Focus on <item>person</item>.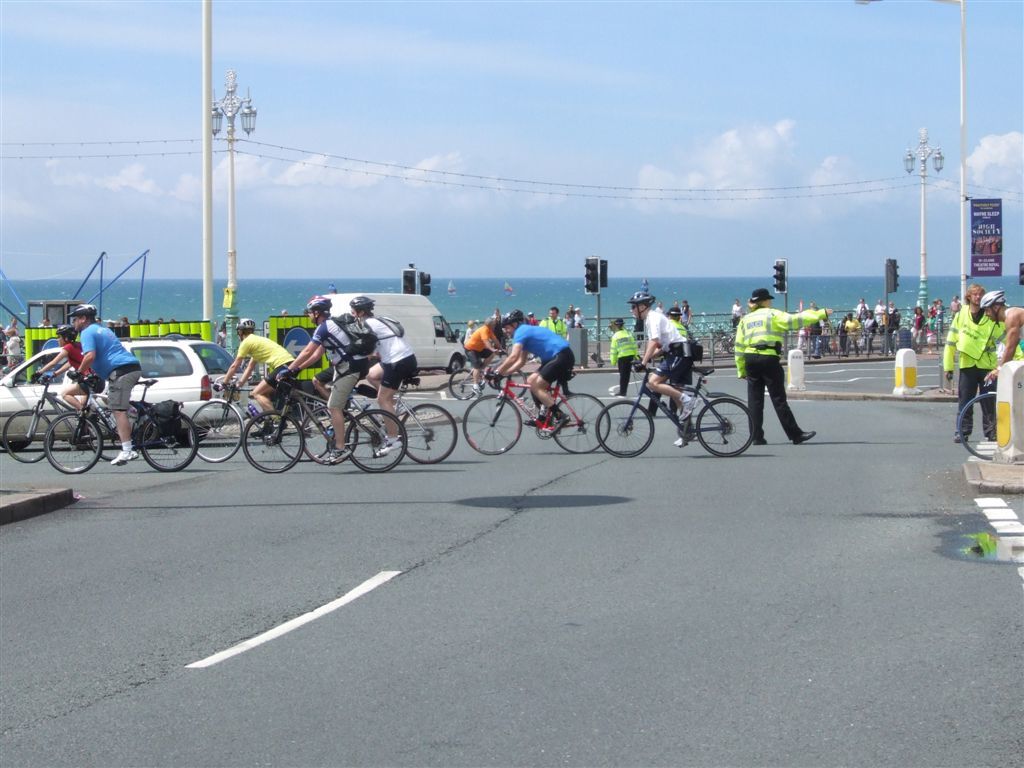
Focused at (639, 283, 704, 450).
